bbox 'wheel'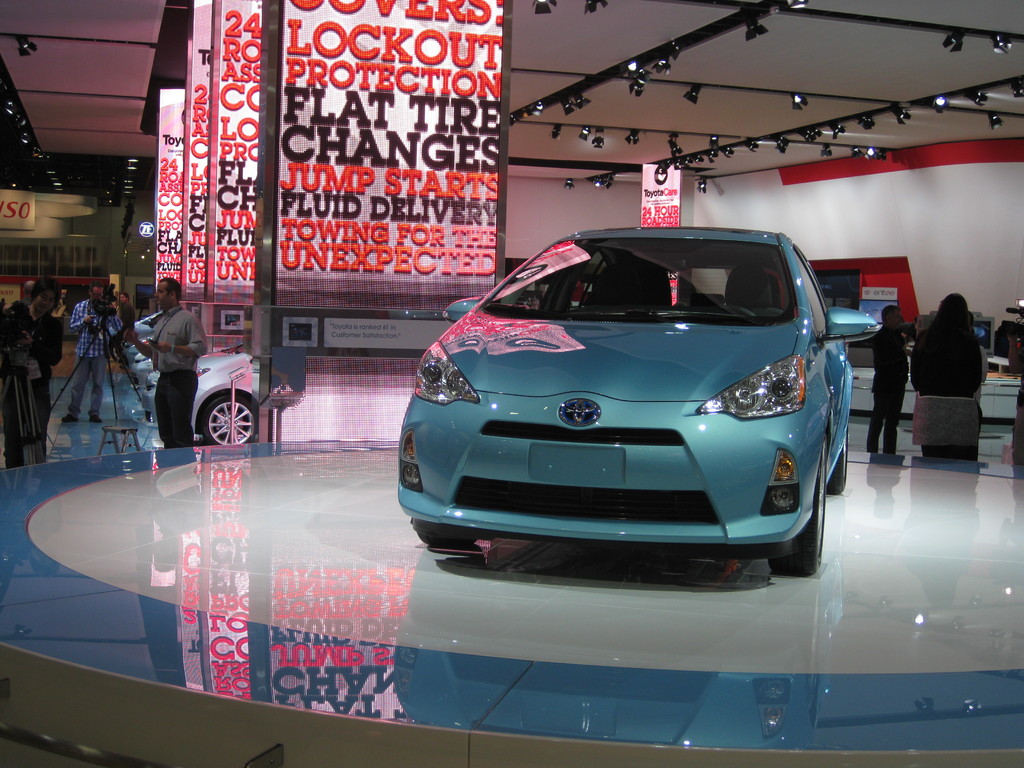
detection(828, 436, 848, 497)
